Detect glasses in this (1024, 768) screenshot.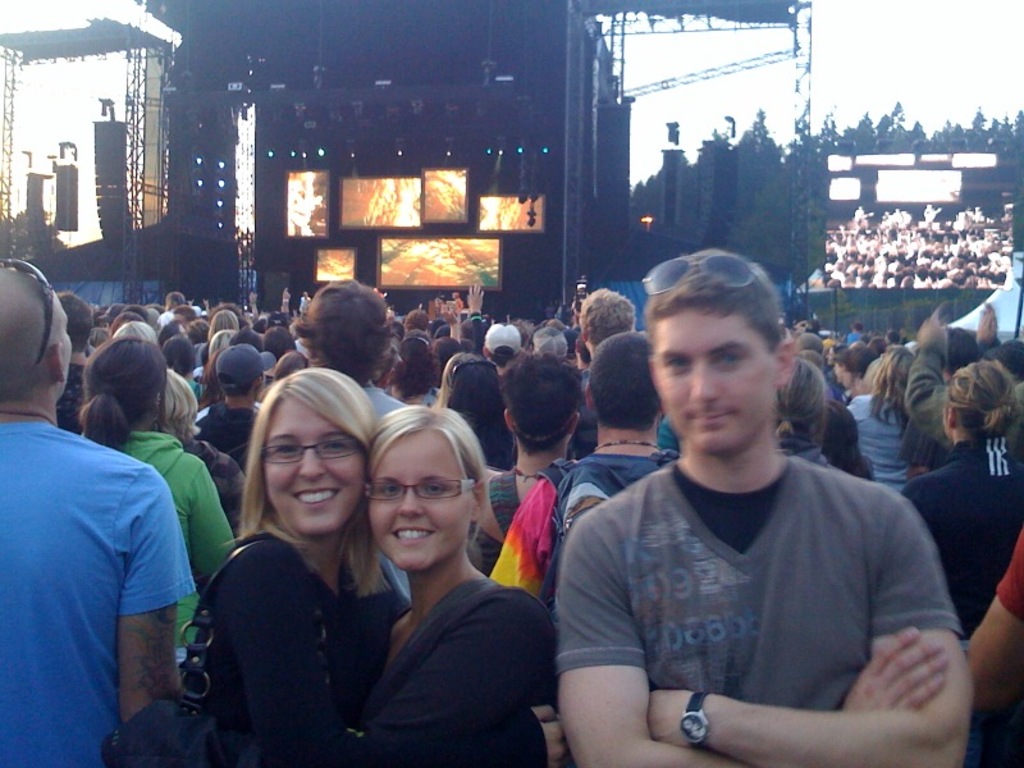
Detection: (x1=260, y1=436, x2=357, y2=467).
